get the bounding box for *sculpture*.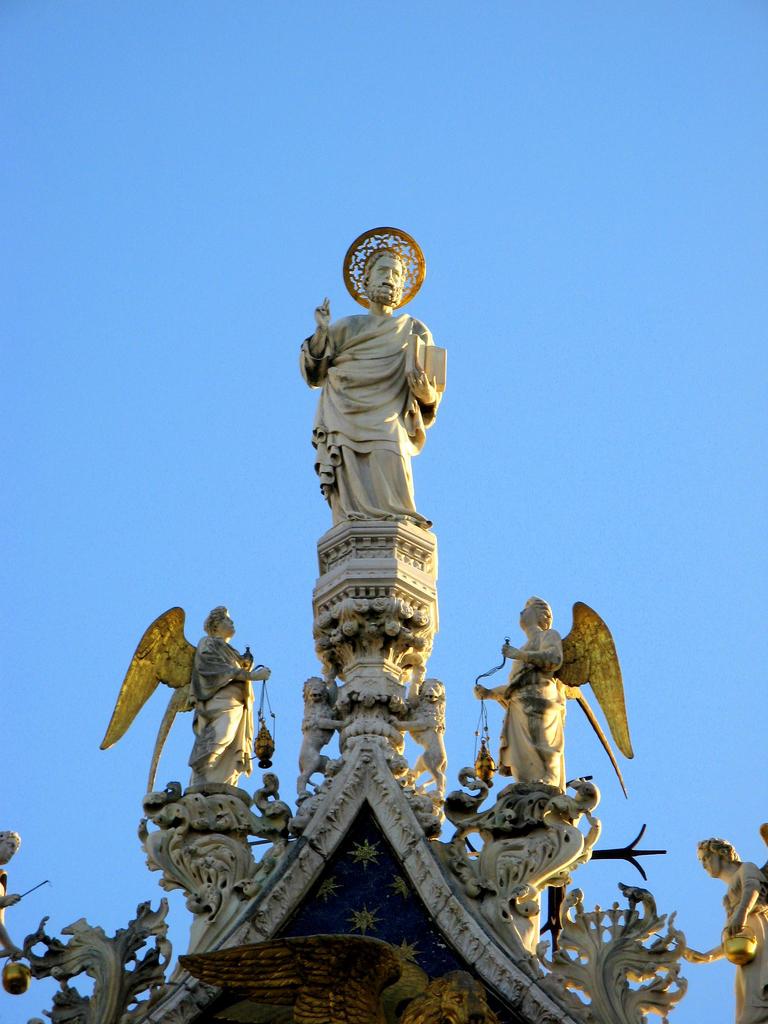
pyautogui.locateOnScreen(457, 563, 618, 806).
